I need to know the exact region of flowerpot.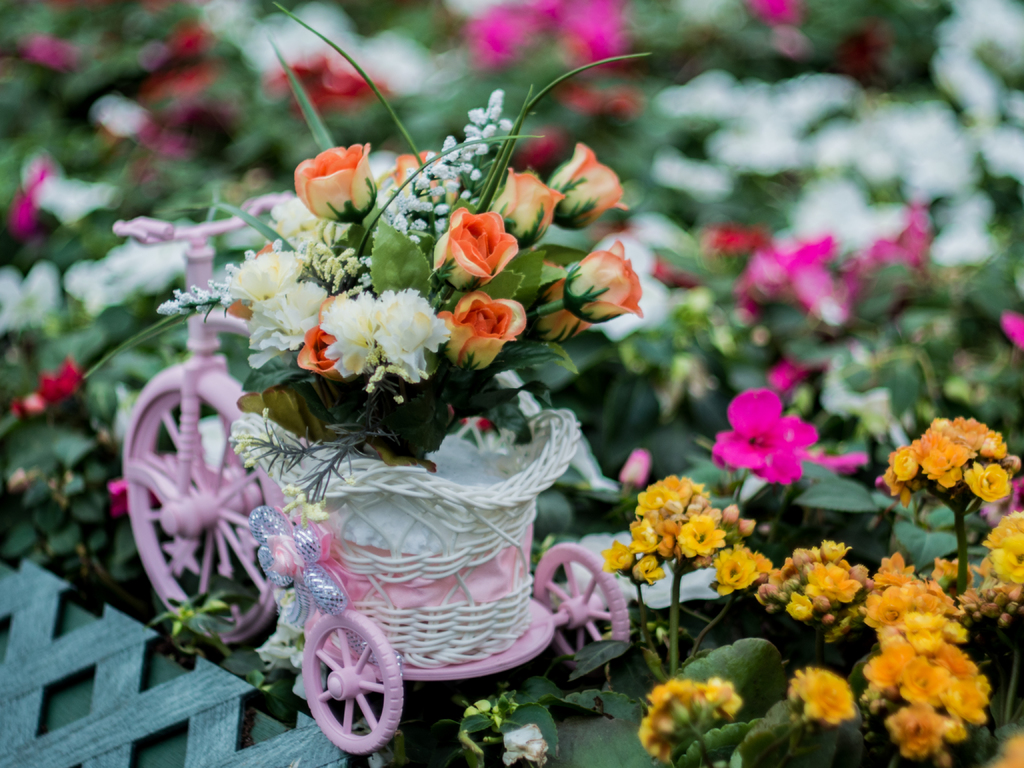
Region: 228:404:572:661.
